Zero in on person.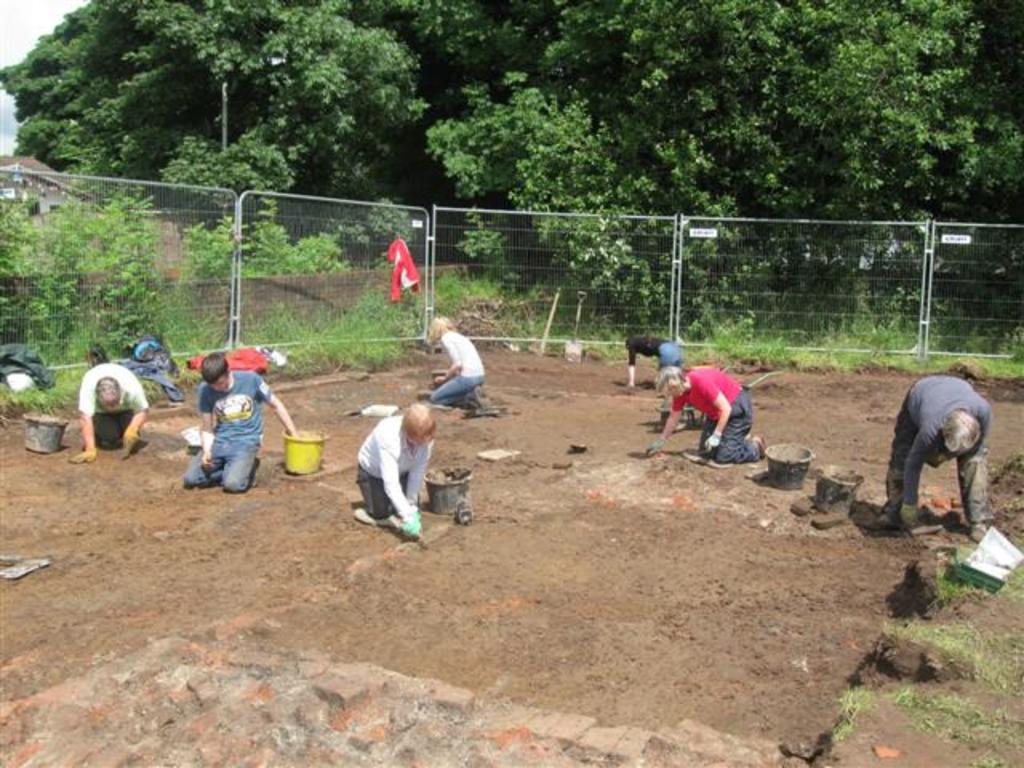
Zeroed in: select_region(352, 397, 435, 539).
